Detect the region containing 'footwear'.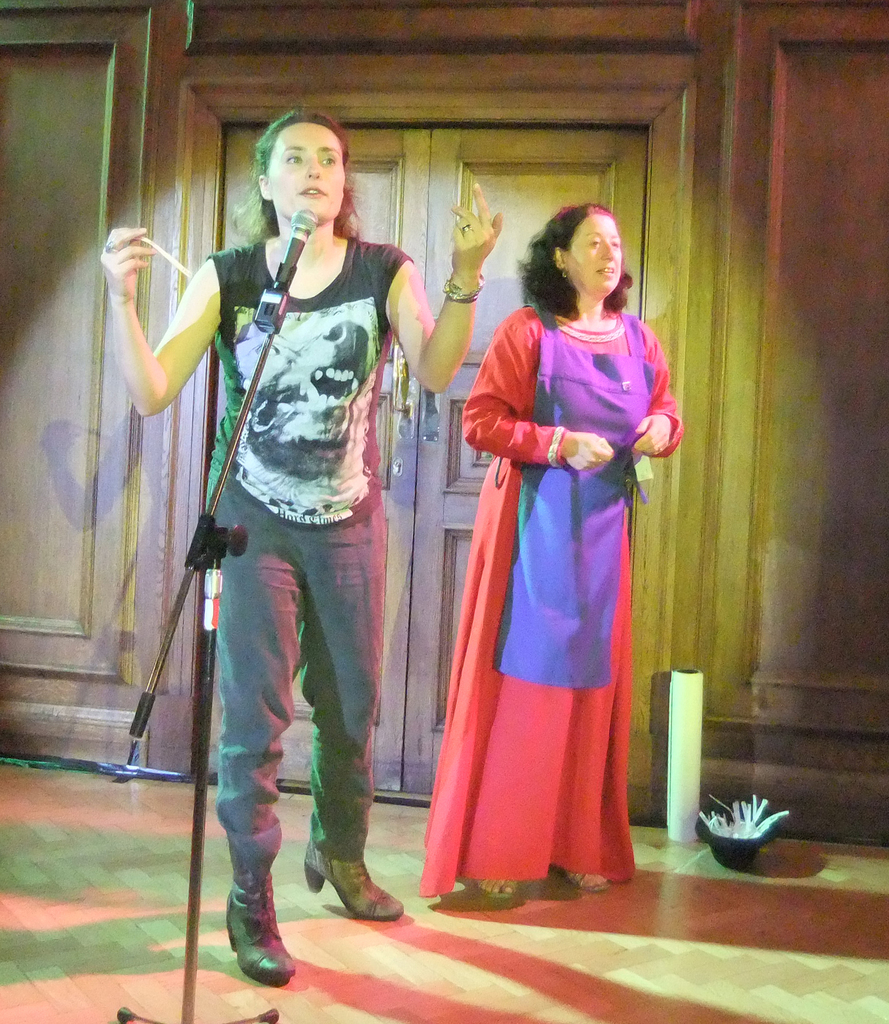
crop(218, 881, 287, 994).
